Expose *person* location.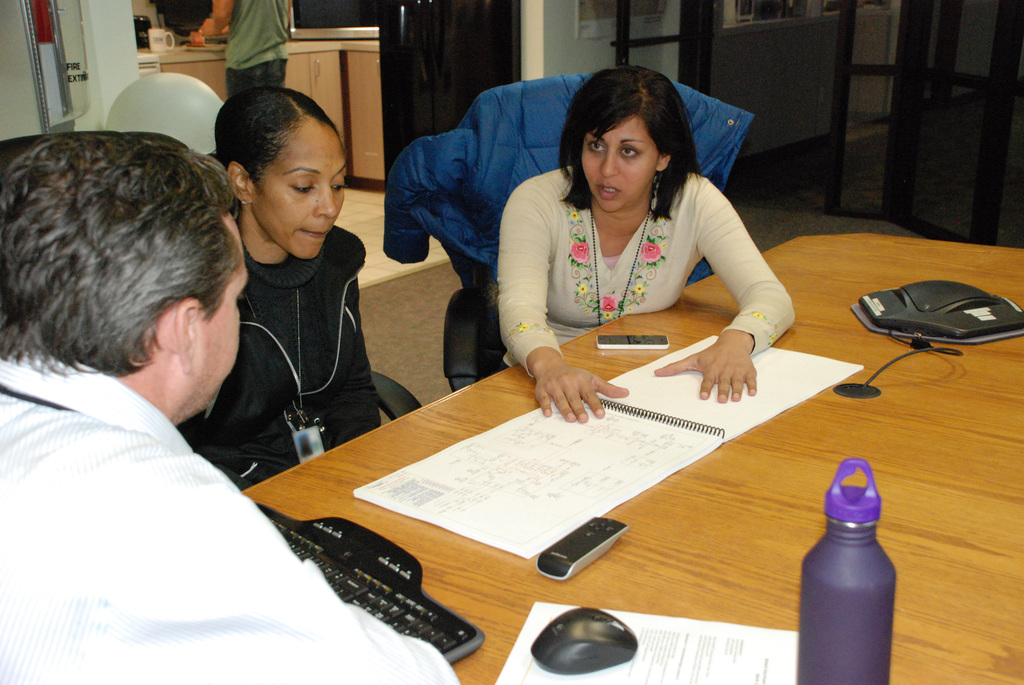
Exposed at bbox=(202, 0, 292, 97).
